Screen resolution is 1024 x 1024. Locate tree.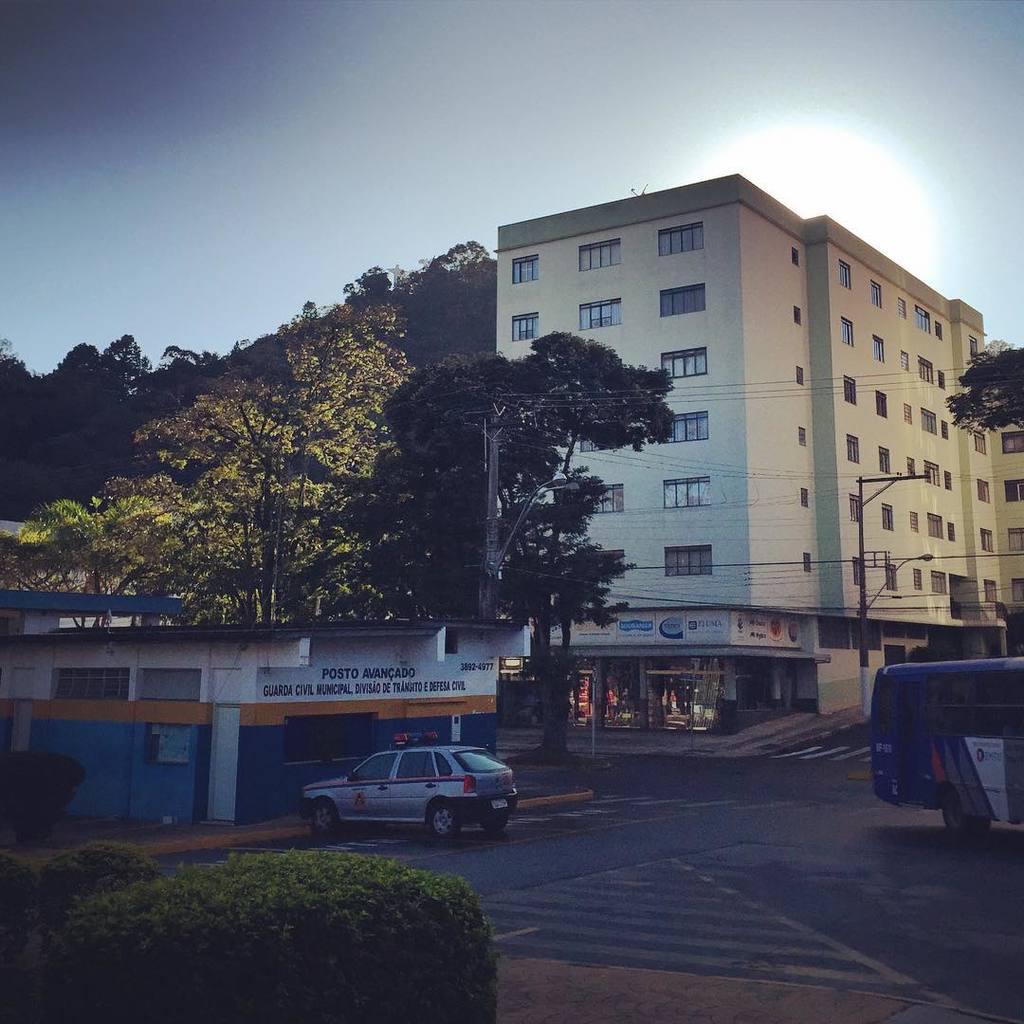
bbox=(937, 342, 1023, 455).
